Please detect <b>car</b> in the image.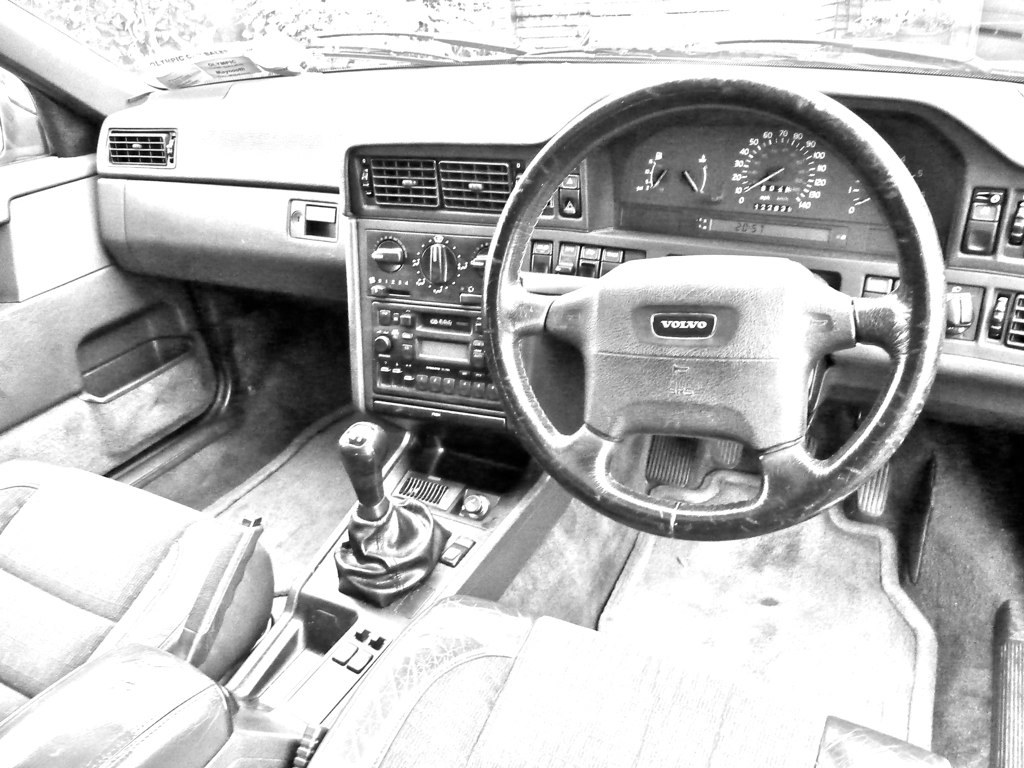
l=27, t=34, r=985, b=749.
